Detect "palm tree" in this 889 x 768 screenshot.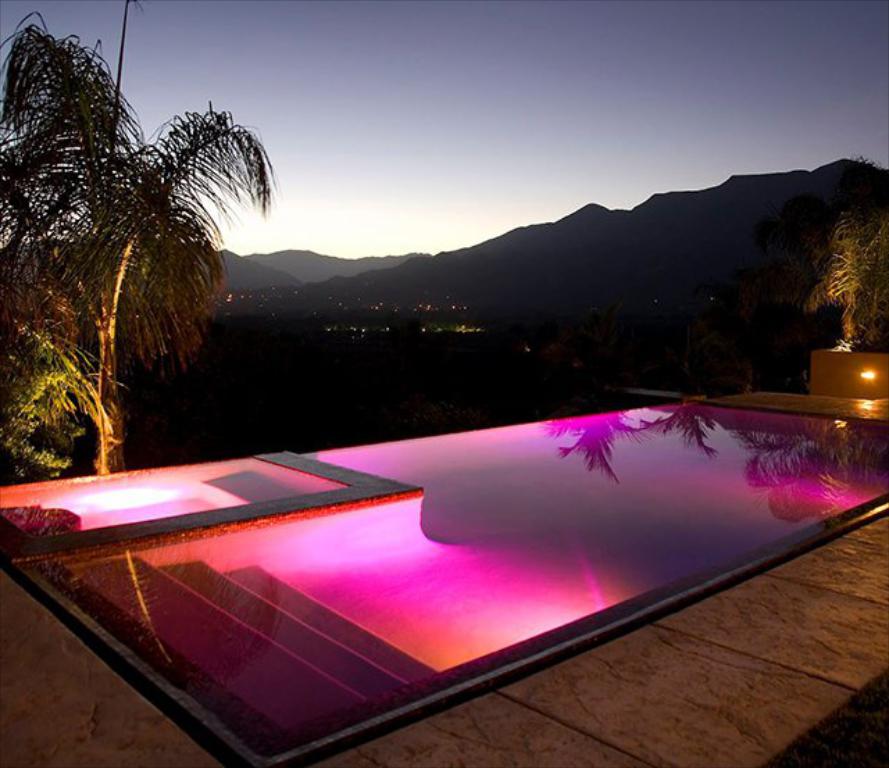
Detection: bbox(14, 75, 272, 490).
